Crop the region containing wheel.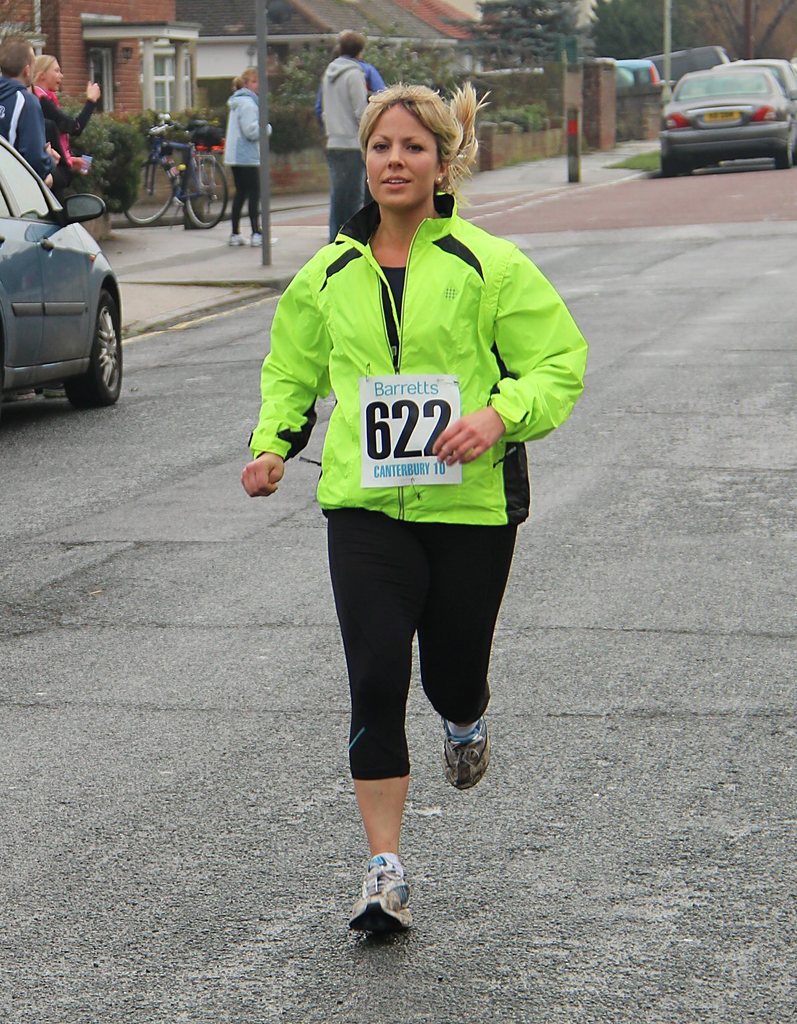
Crop region: bbox(62, 288, 122, 408).
